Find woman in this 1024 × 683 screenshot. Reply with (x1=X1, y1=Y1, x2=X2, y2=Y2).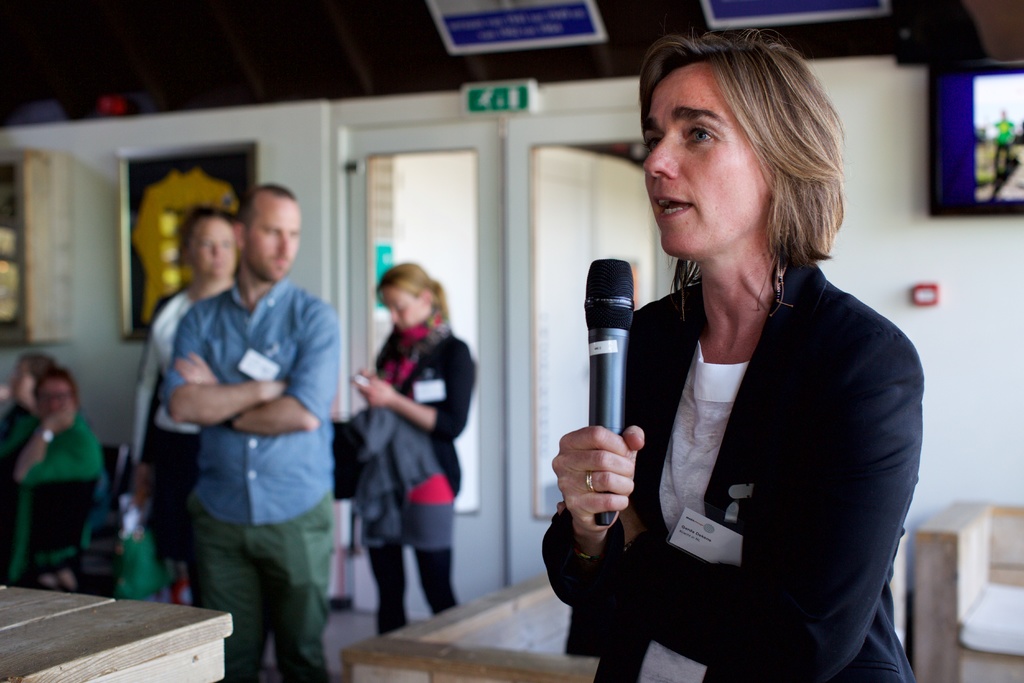
(x1=574, y1=28, x2=909, y2=682).
